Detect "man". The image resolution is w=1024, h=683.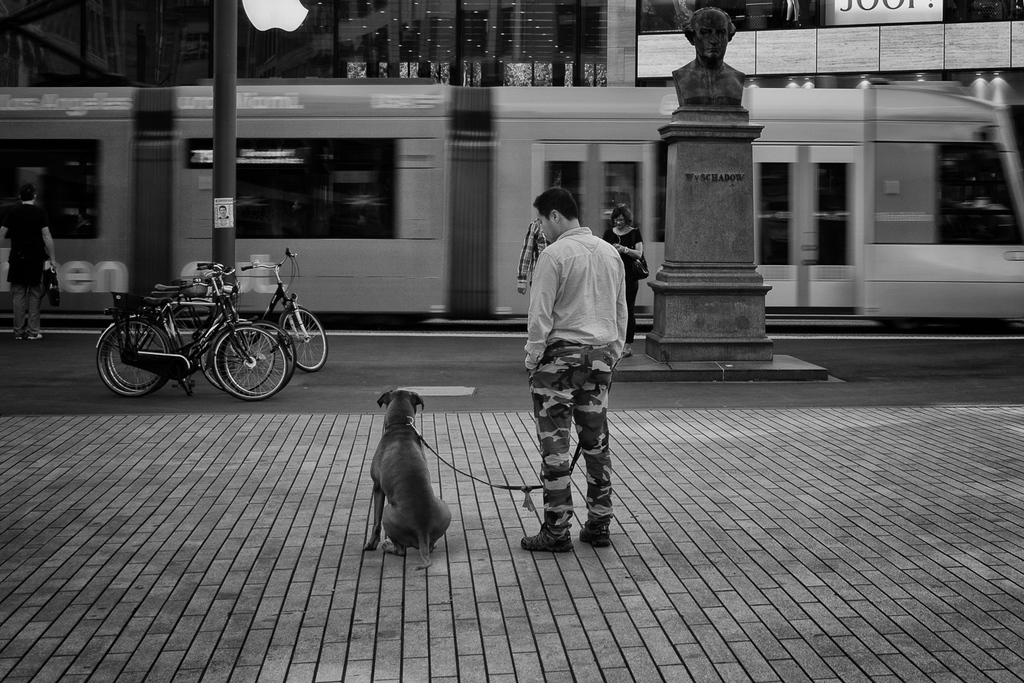
671, 5, 746, 107.
